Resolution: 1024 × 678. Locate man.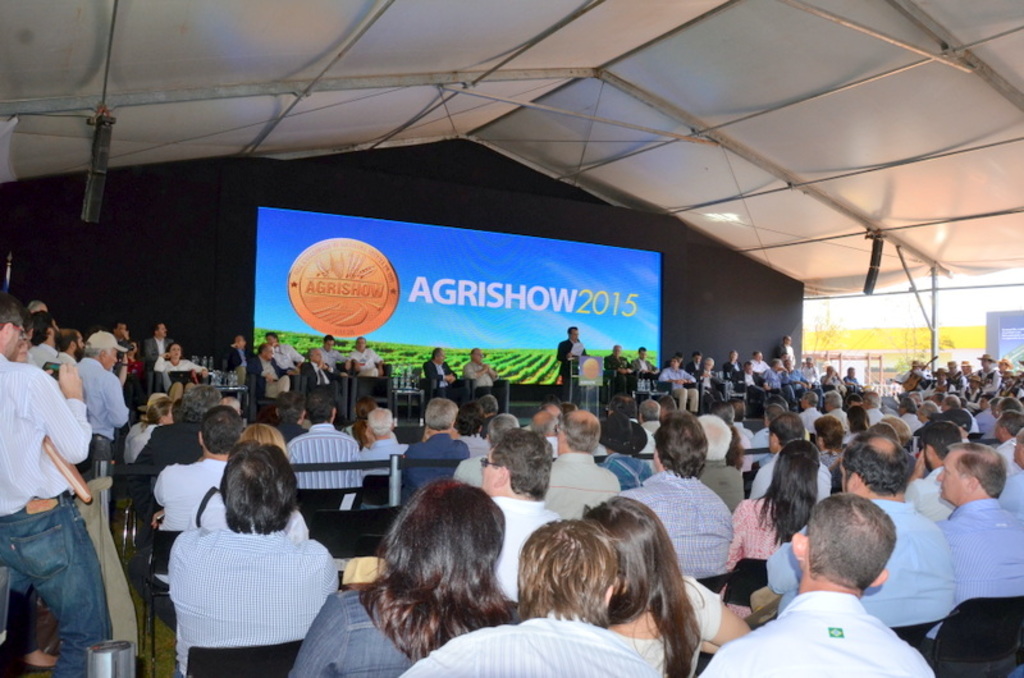
left=818, top=388, right=846, bottom=431.
